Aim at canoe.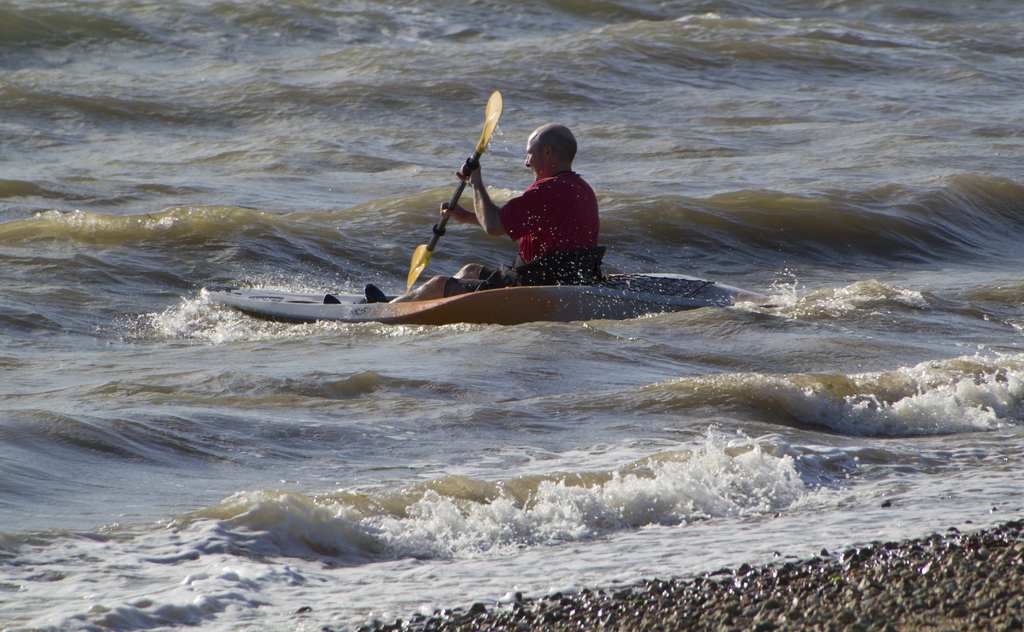
Aimed at <box>196,271,774,323</box>.
